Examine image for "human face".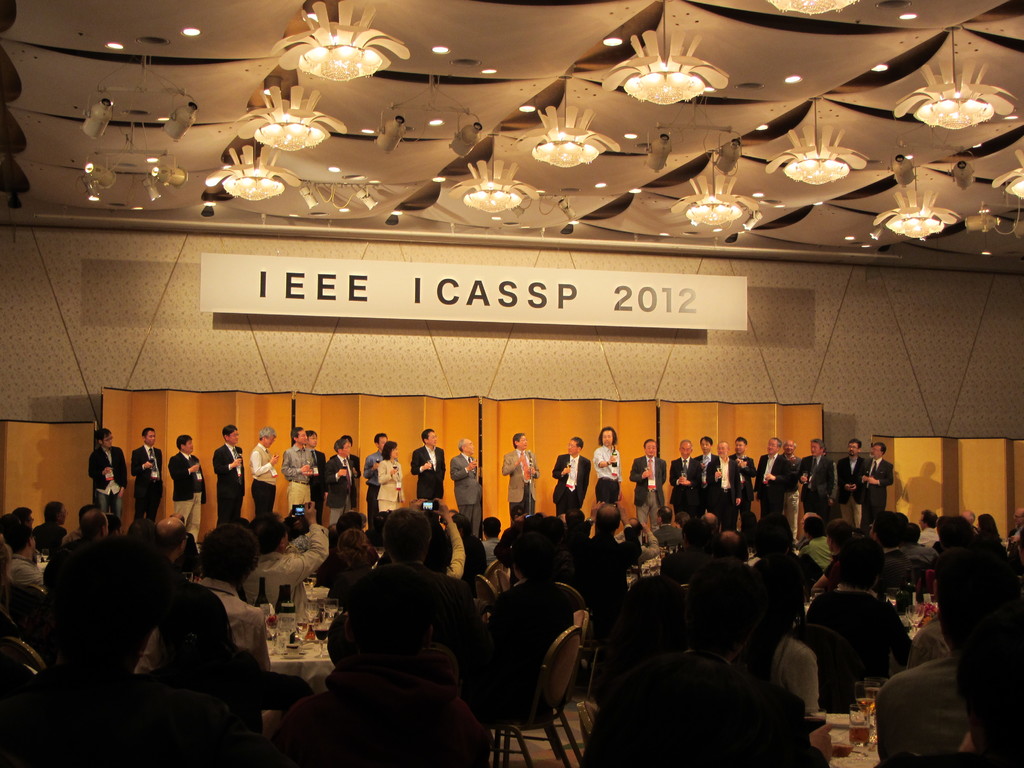
Examination result: crop(783, 440, 794, 455).
